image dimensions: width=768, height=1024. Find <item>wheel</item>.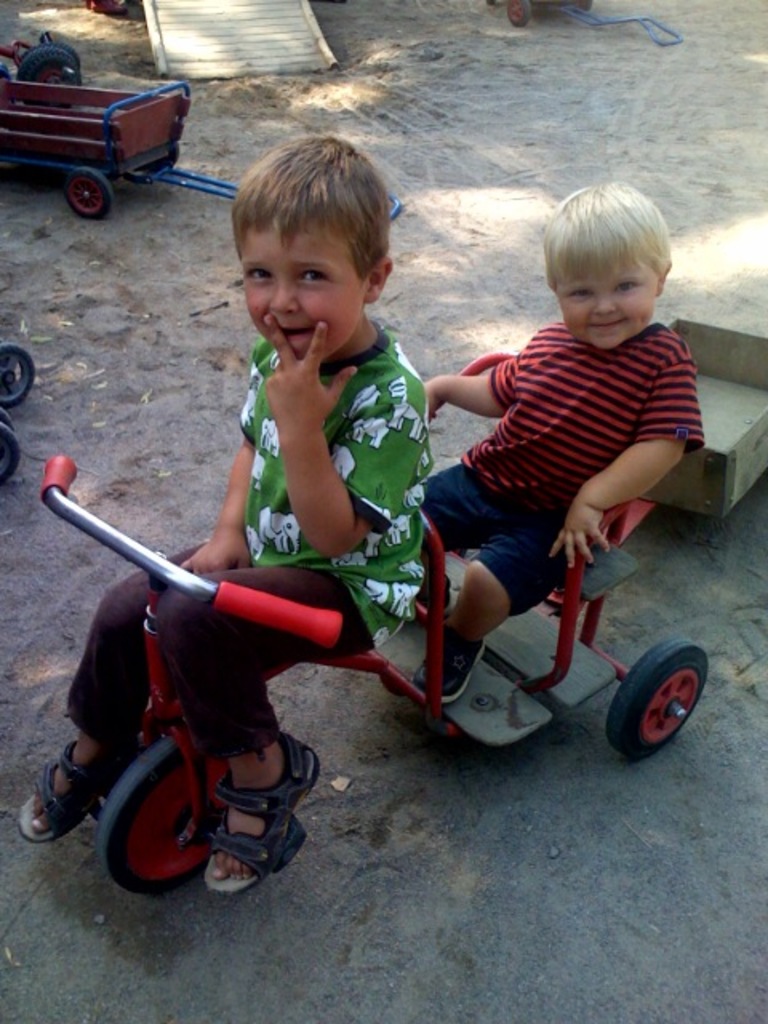
14, 42, 80, 69.
